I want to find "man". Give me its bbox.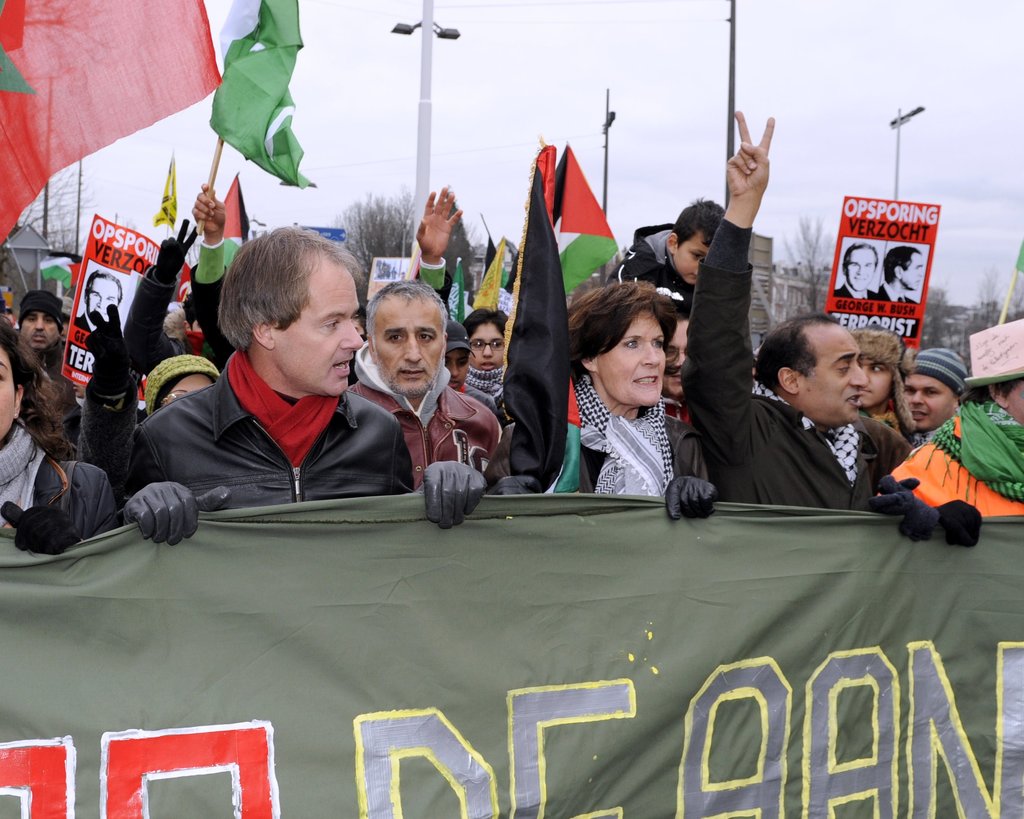
box=[344, 298, 372, 387].
